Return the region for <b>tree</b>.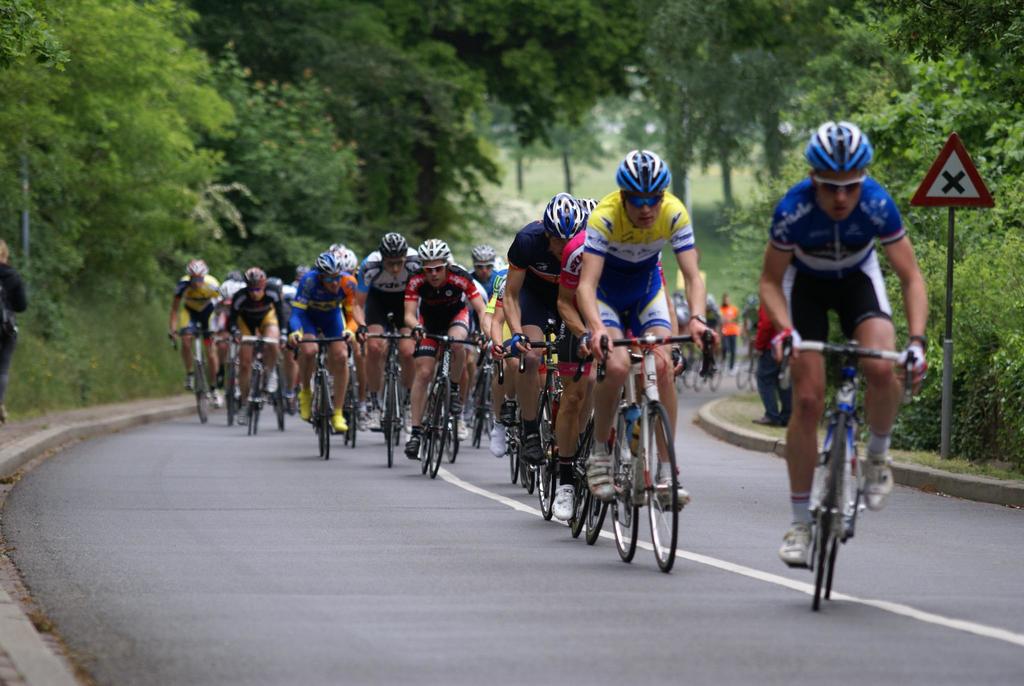
(203, 38, 358, 264).
